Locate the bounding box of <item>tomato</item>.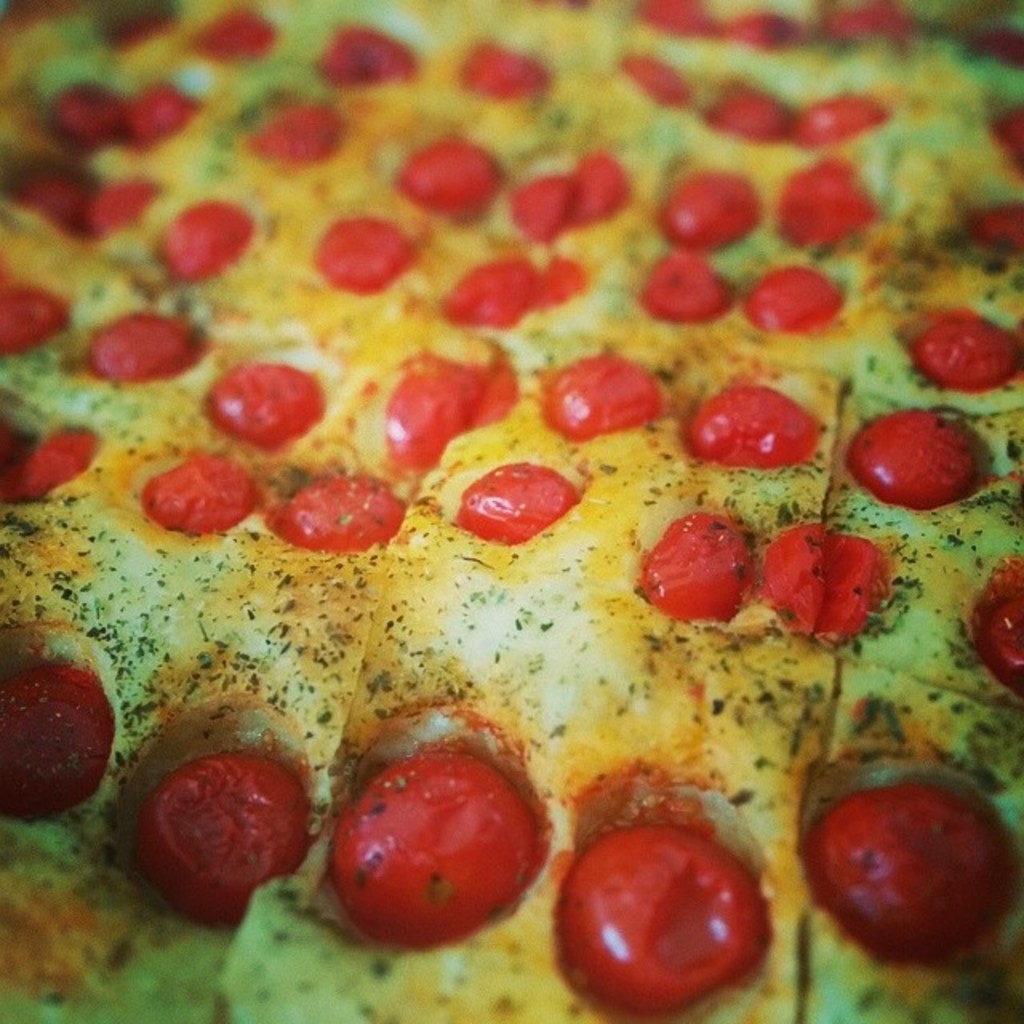
Bounding box: 454 45 549 106.
